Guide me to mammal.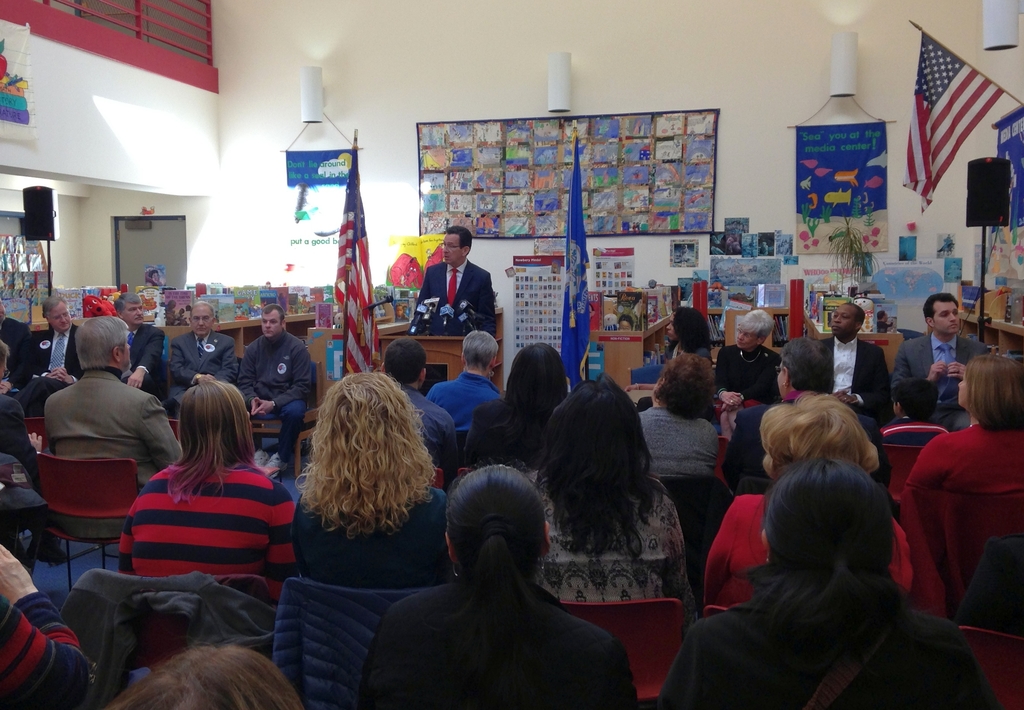
Guidance: BBox(378, 335, 460, 473).
